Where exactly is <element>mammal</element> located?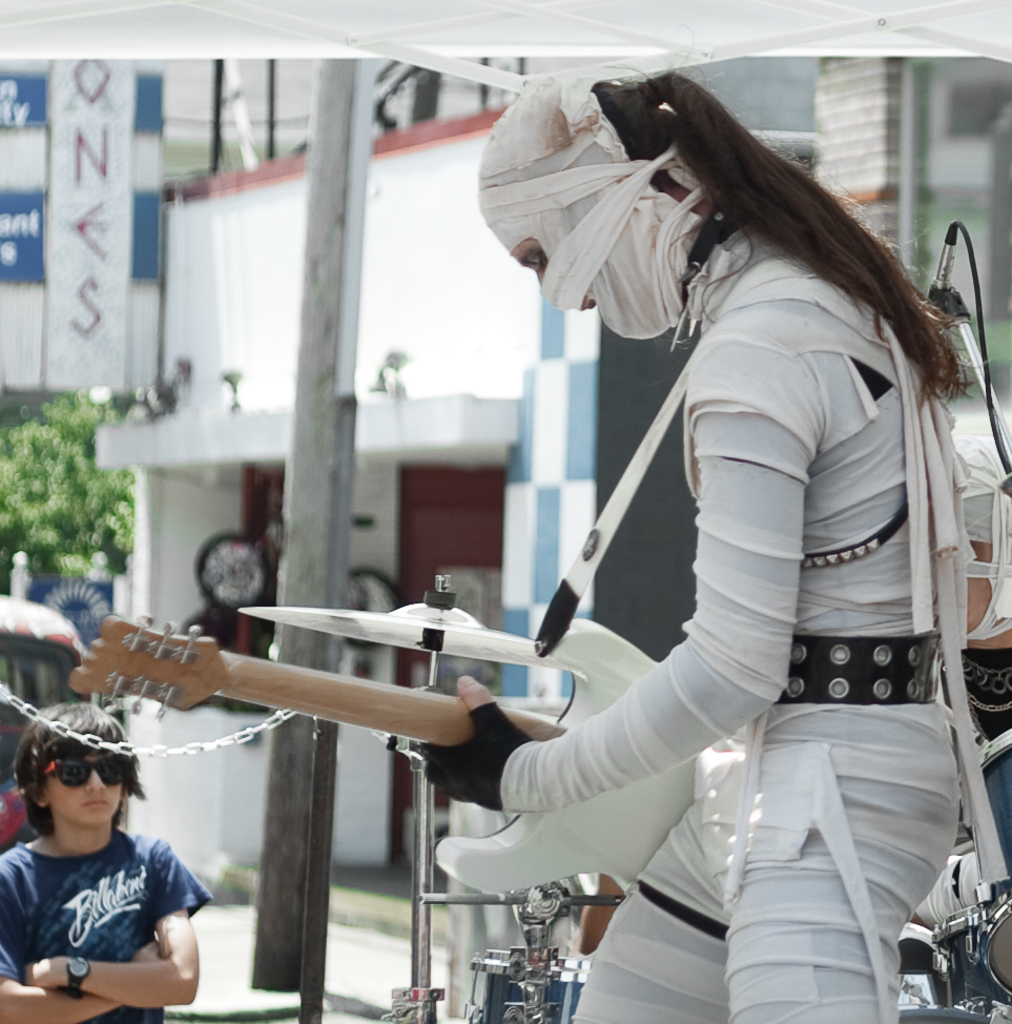
Its bounding box is region(0, 703, 213, 1023).
